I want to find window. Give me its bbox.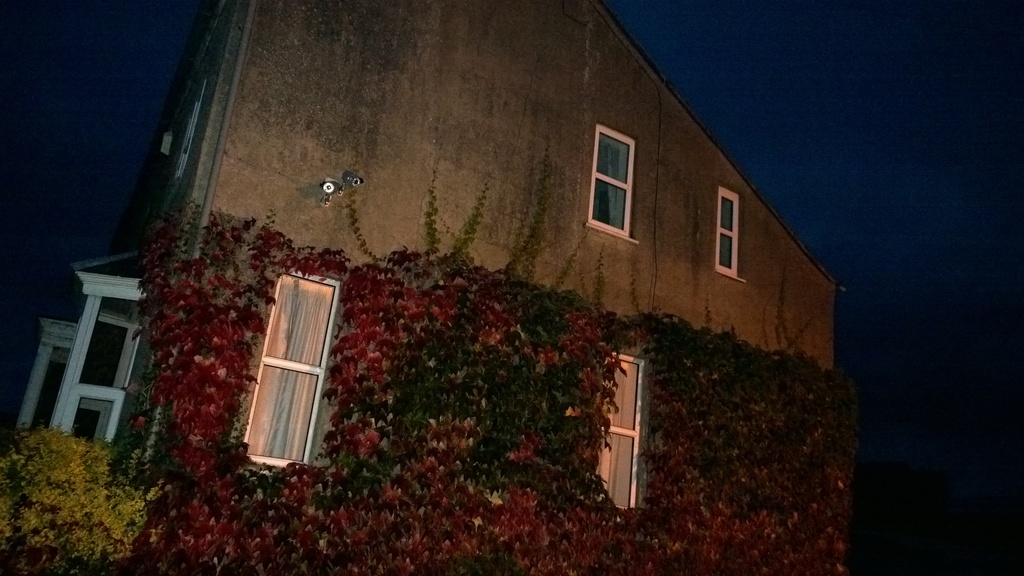
249,266,341,472.
